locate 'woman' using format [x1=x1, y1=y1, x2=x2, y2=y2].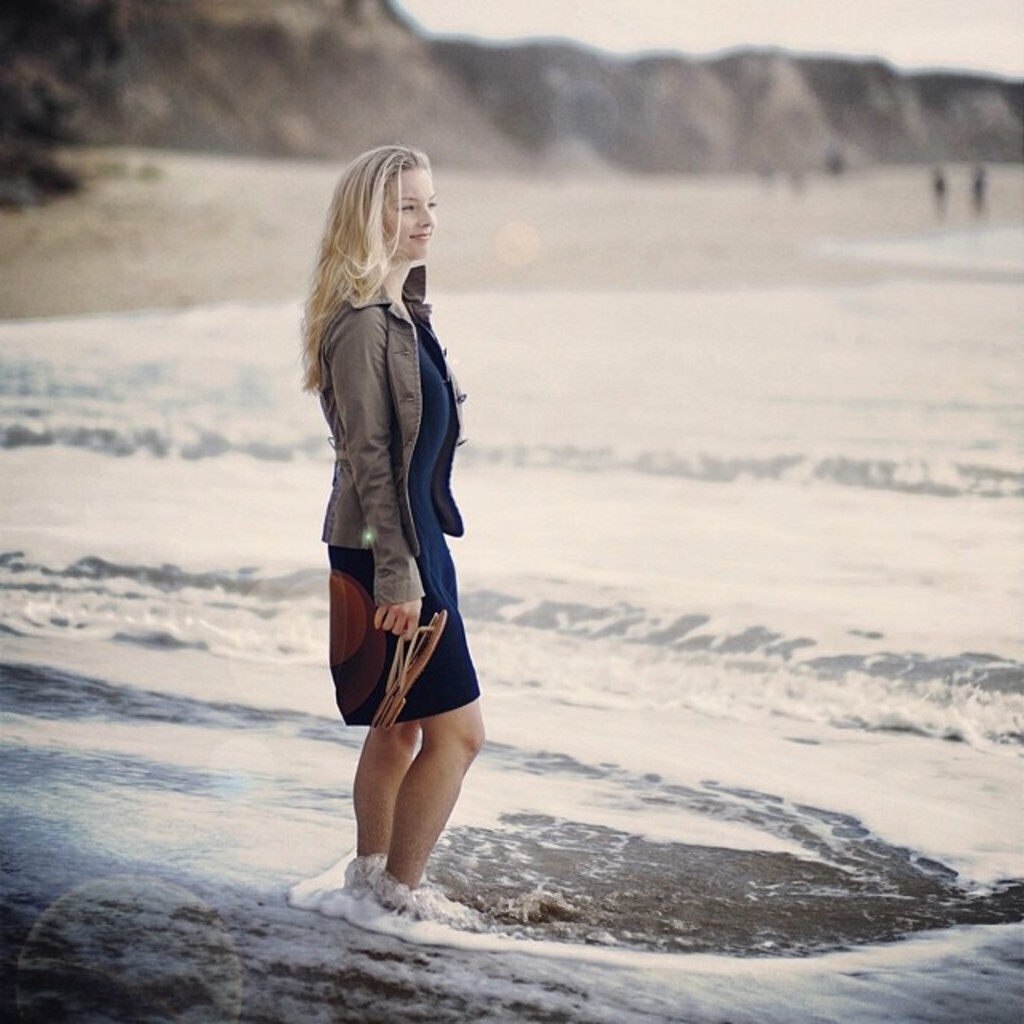
[x1=291, y1=178, x2=502, y2=901].
